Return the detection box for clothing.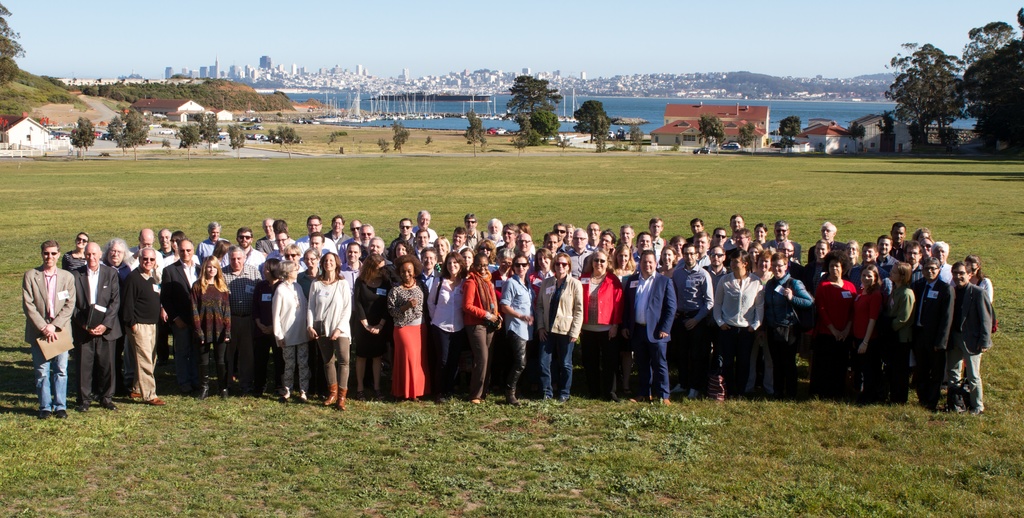
box(662, 262, 717, 391).
